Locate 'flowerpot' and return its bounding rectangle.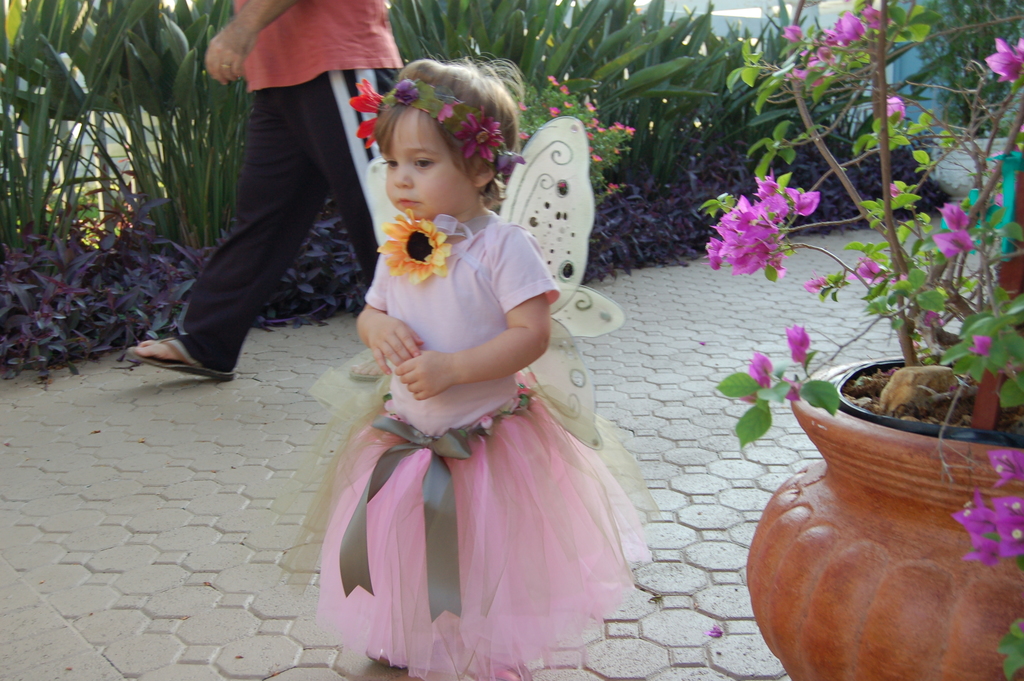
<bbox>755, 337, 1007, 657</bbox>.
